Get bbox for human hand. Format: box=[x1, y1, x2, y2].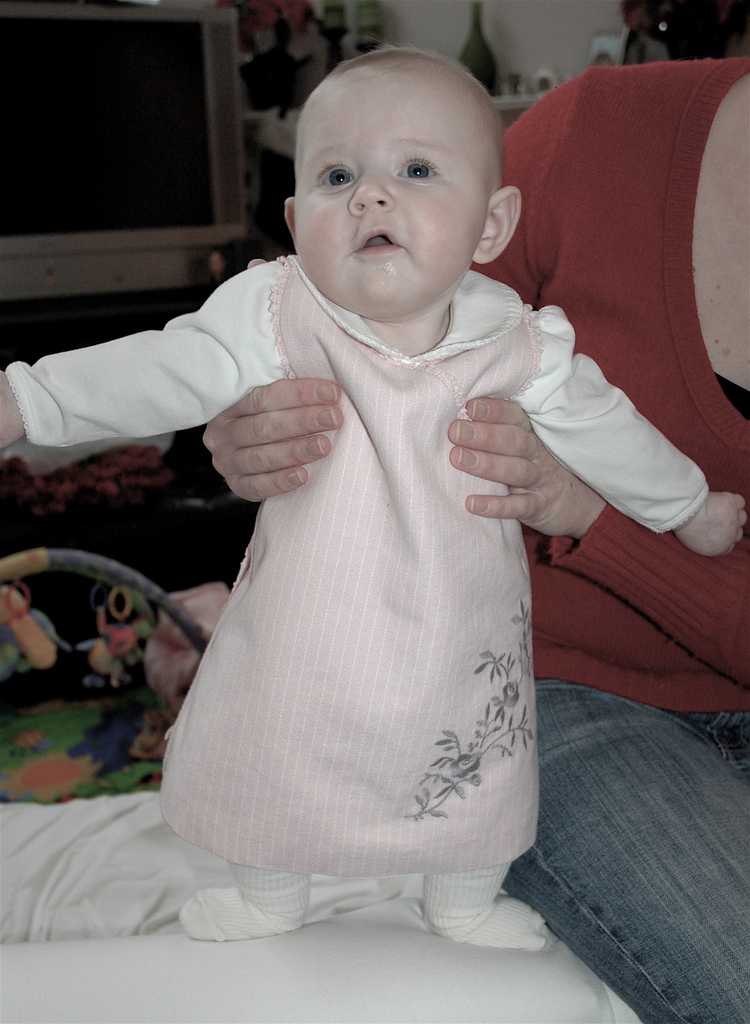
box=[671, 491, 748, 559].
